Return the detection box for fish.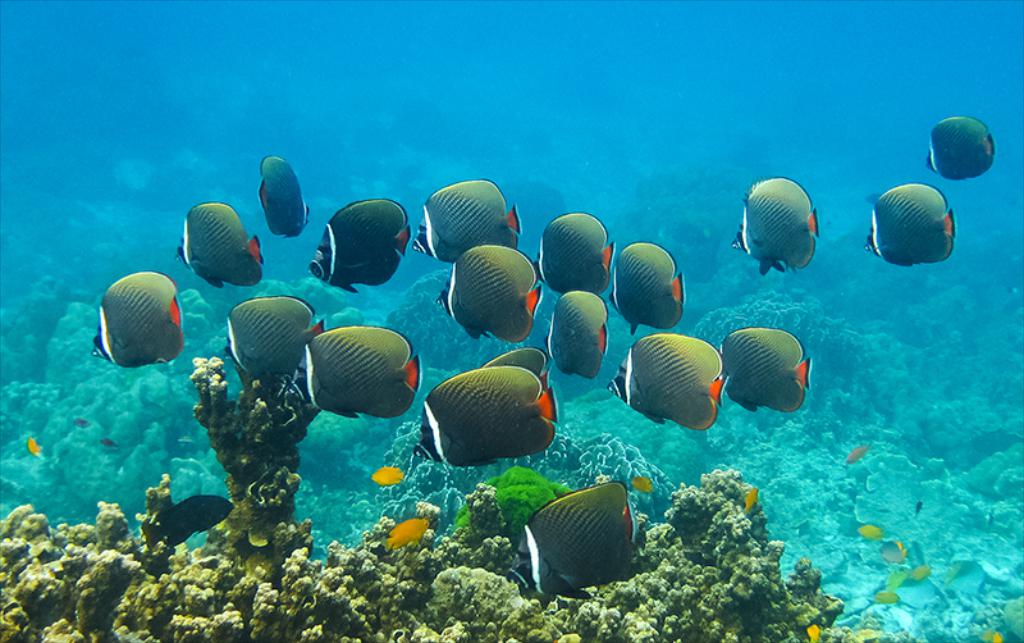
[left=541, top=288, right=618, bottom=379].
